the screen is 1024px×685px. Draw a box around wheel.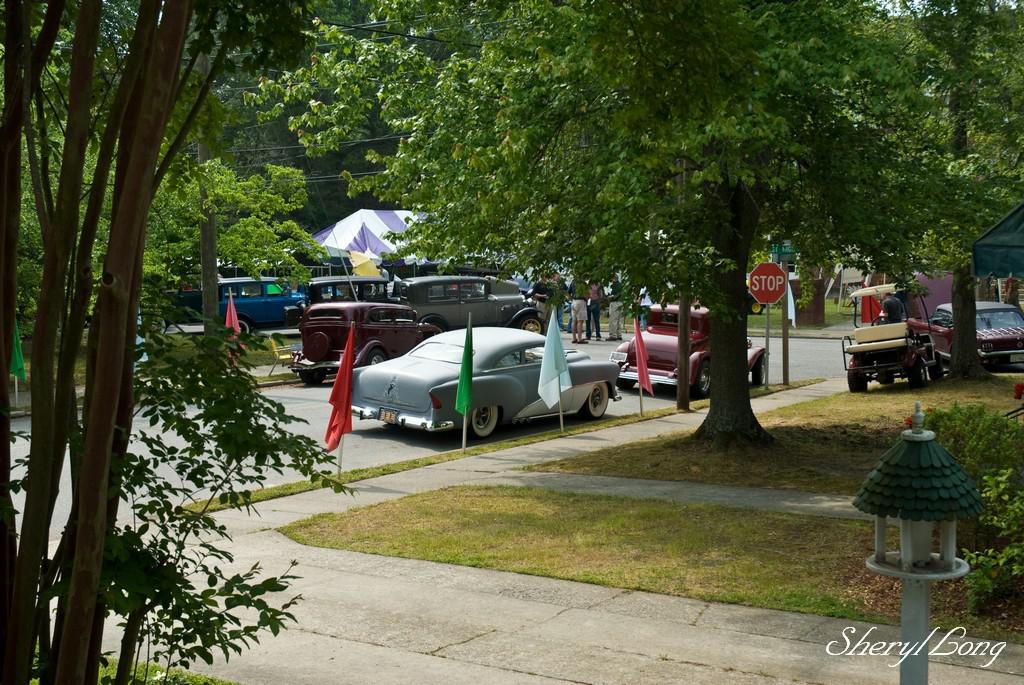
752,358,768,386.
